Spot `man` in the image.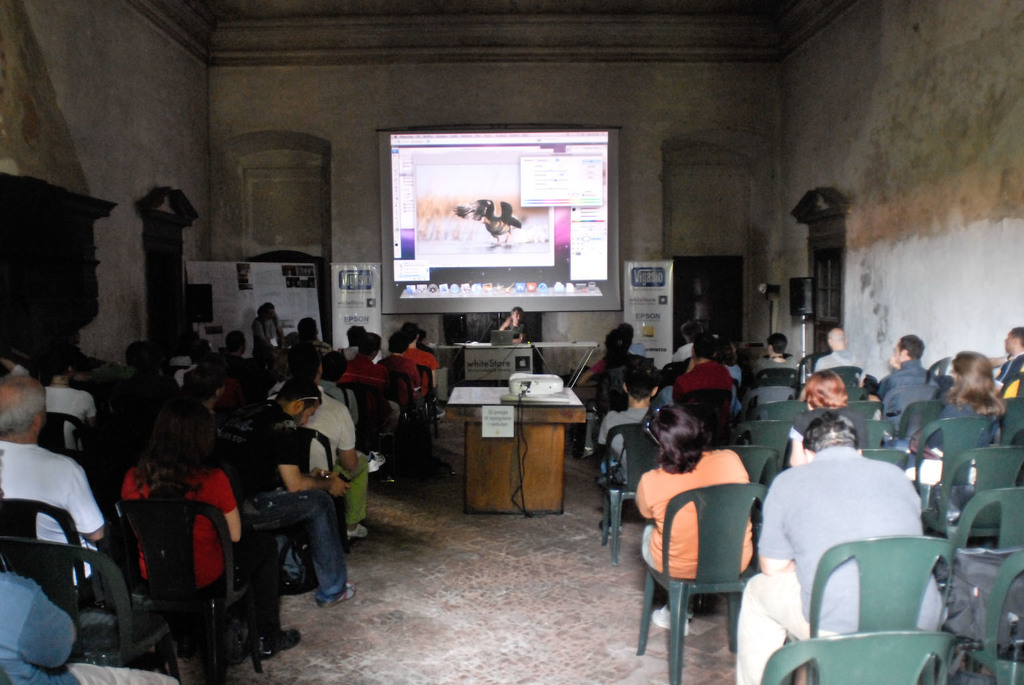
`man` found at BBox(992, 332, 1023, 396).
